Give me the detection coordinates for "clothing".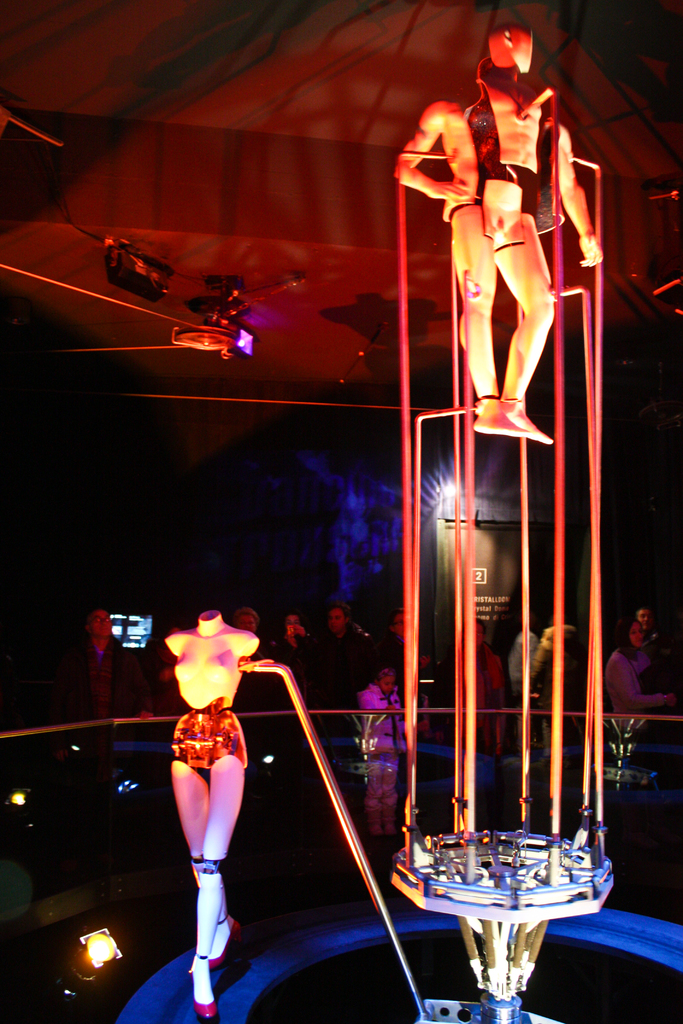
bbox=[606, 652, 669, 733].
